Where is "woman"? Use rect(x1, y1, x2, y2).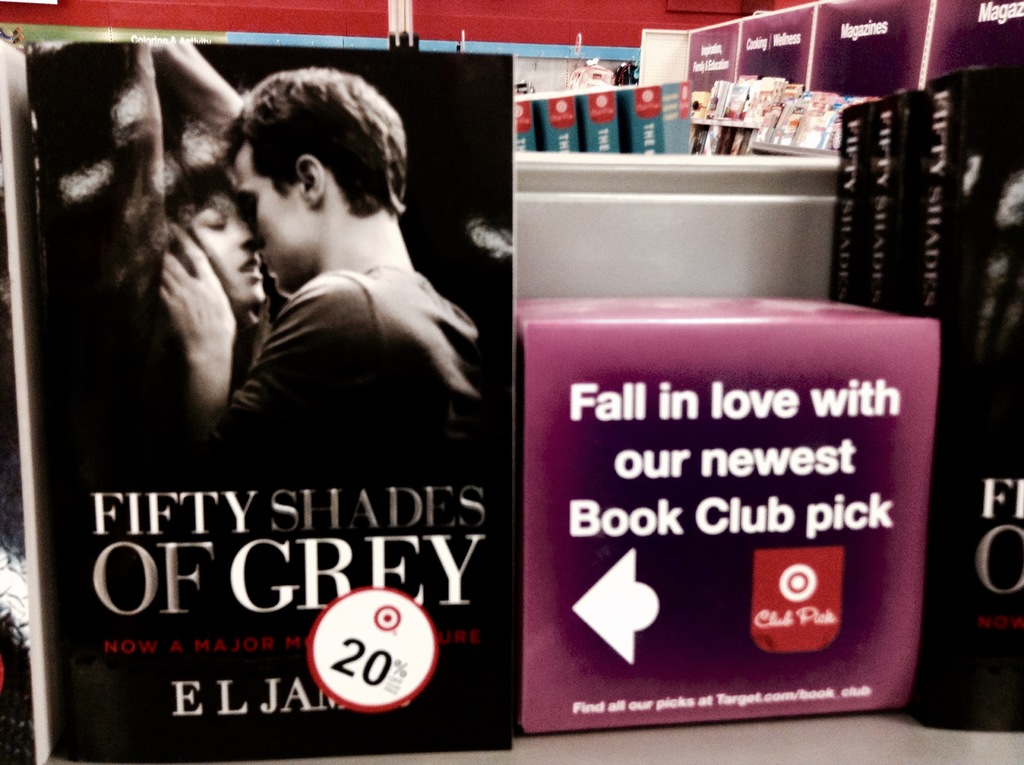
rect(38, 90, 266, 455).
